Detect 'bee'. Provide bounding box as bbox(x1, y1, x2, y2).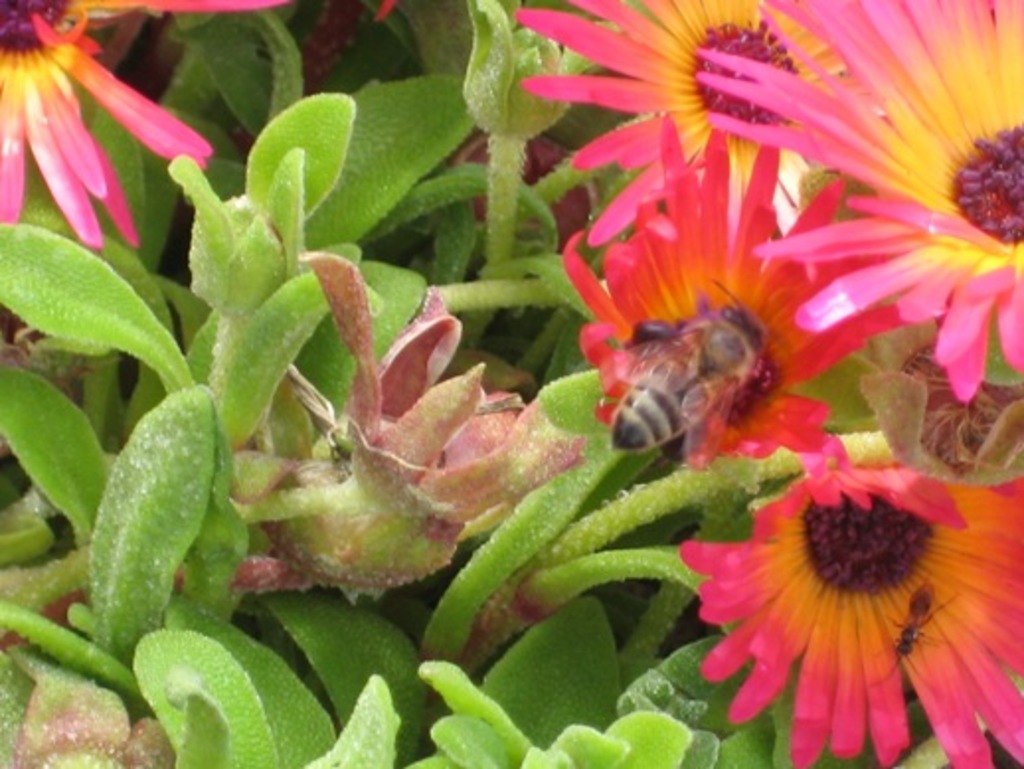
bbox(601, 279, 785, 453).
